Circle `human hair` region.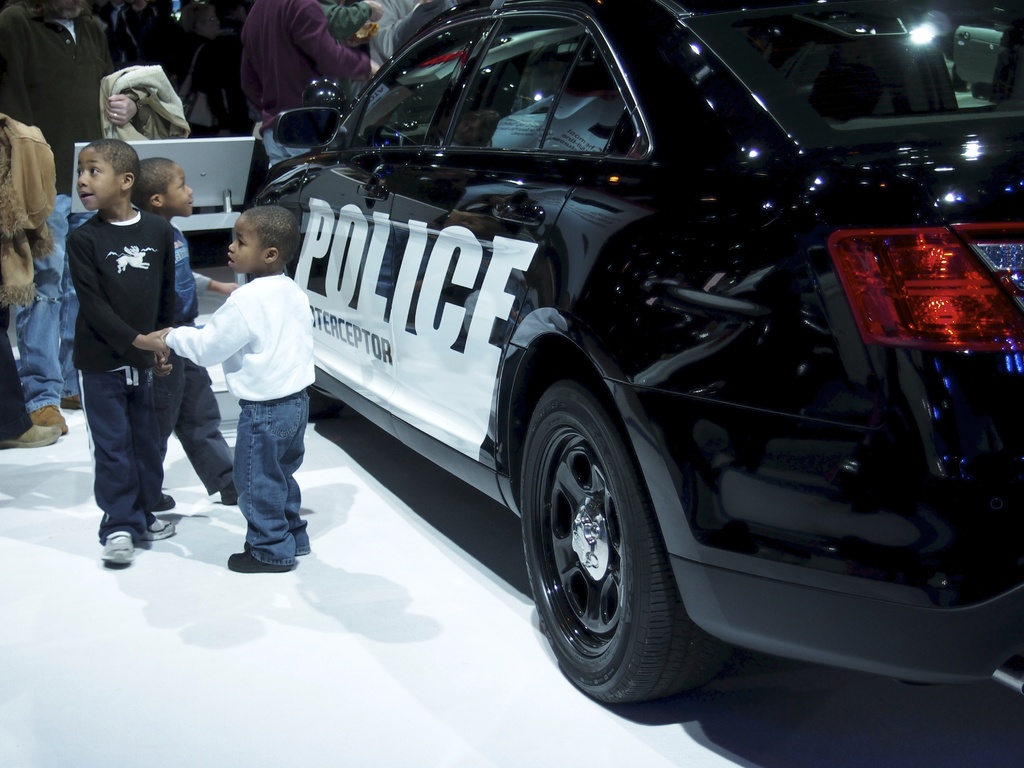
Region: x1=82, y1=137, x2=139, y2=200.
